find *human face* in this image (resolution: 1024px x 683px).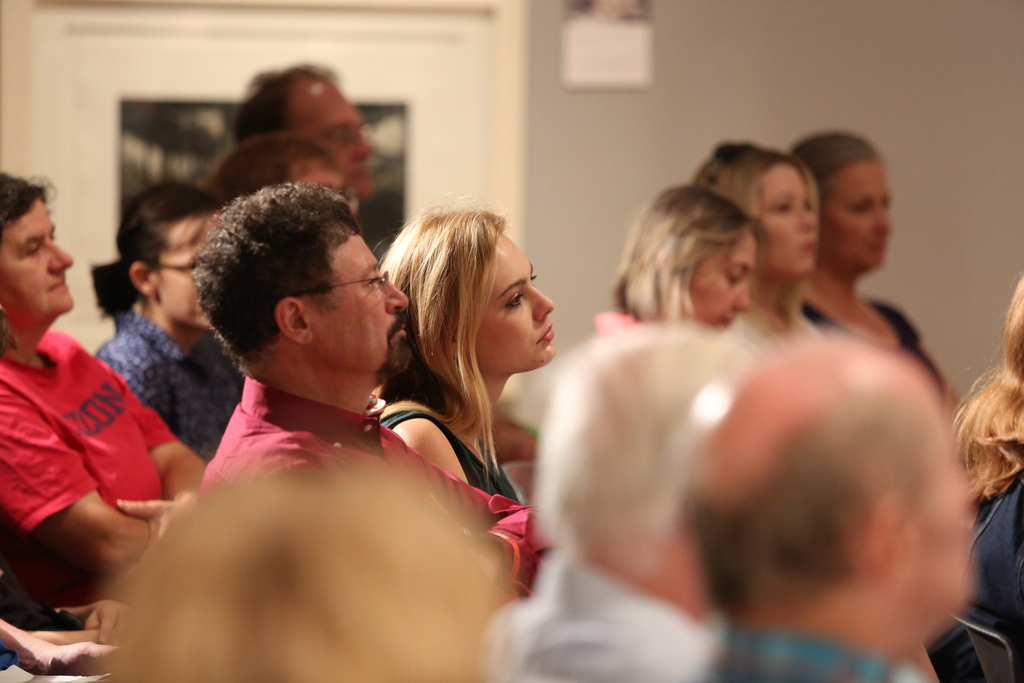
crop(474, 237, 556, 370).
